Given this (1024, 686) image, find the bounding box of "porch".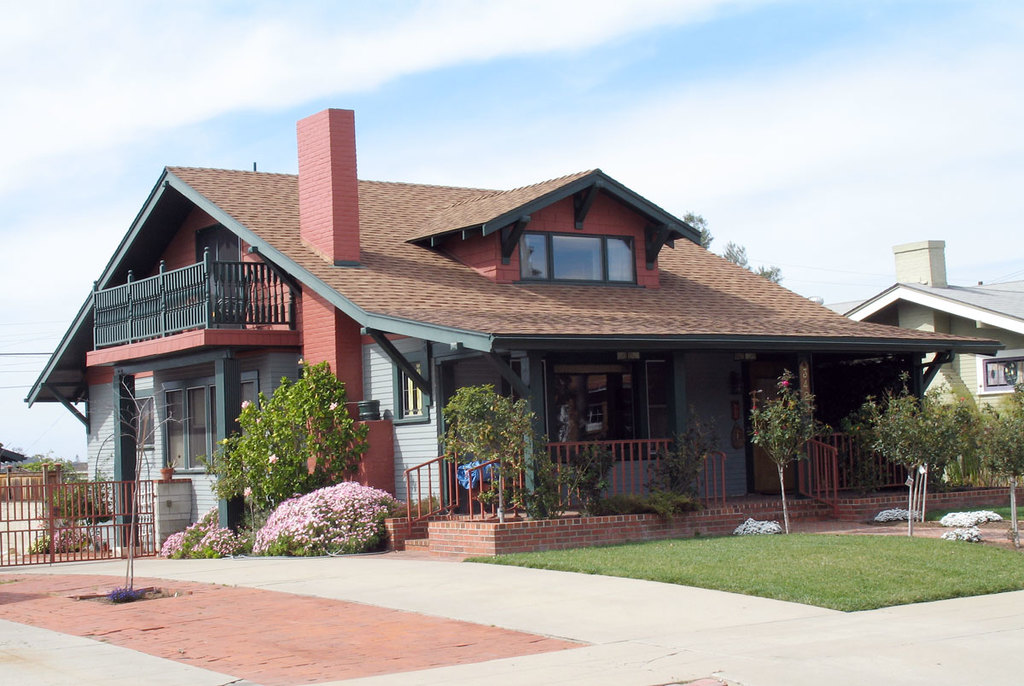
left=387, top=488, right=1021, bottom=554.
